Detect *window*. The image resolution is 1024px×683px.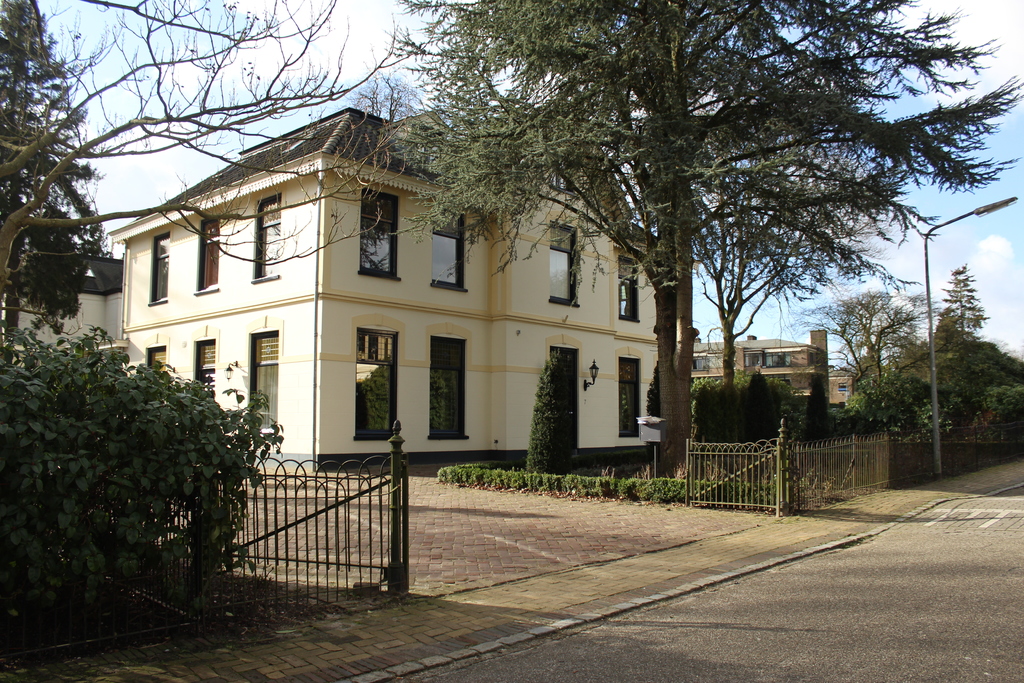
<bbox>616, 356, 645, 433</bbox>.
